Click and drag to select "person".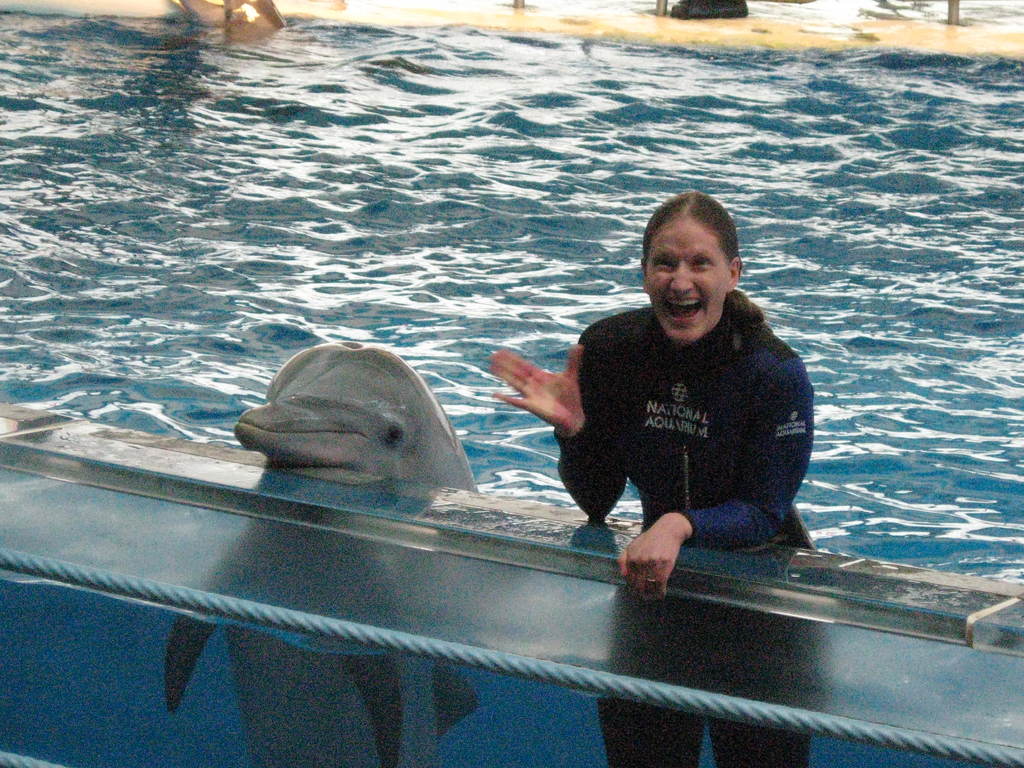
Selection: x1=492 y1=191 x2=811 y2=767.
